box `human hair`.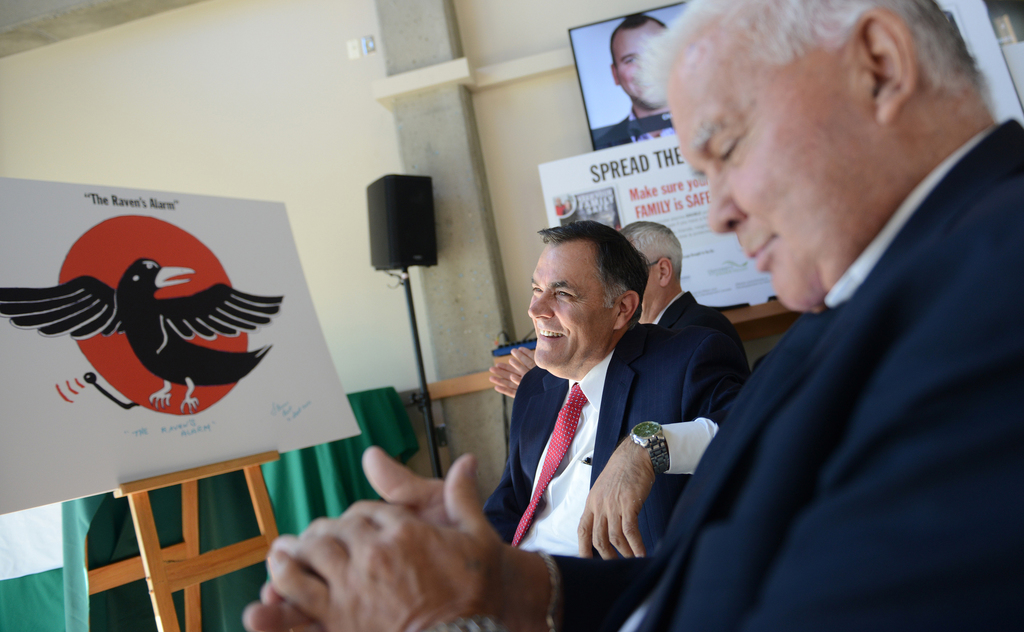
BBox(615, 220, 684, 284).
